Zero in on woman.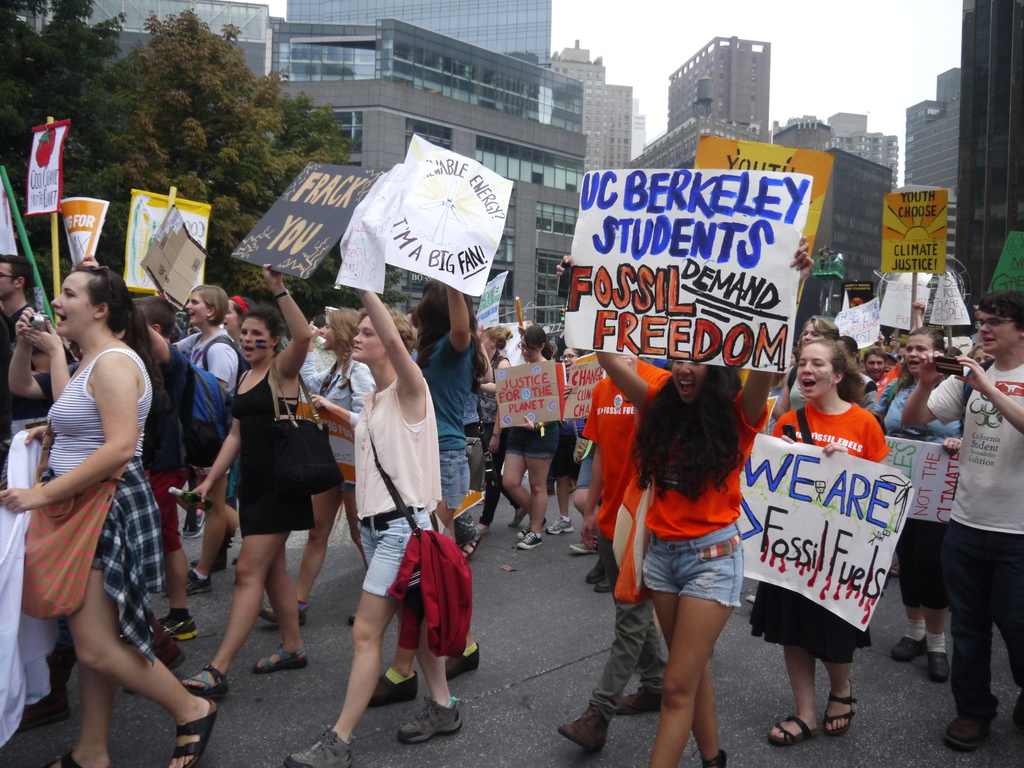
Zeroed in: detection(879, 323, 968, 685).
